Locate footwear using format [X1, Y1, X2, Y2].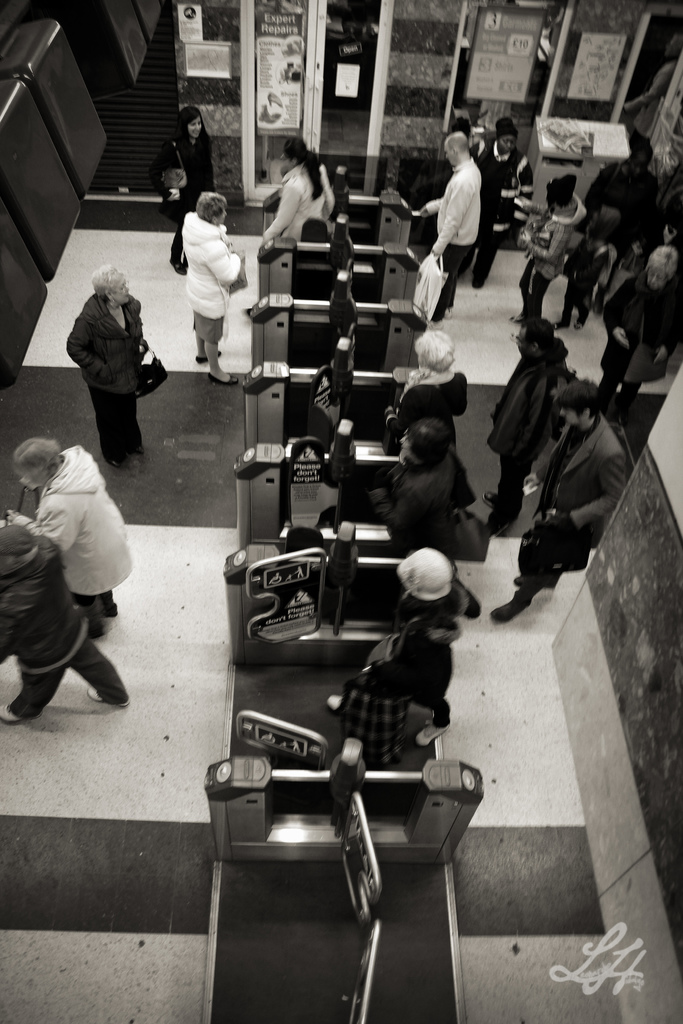
[550, 323, 566, 330].
